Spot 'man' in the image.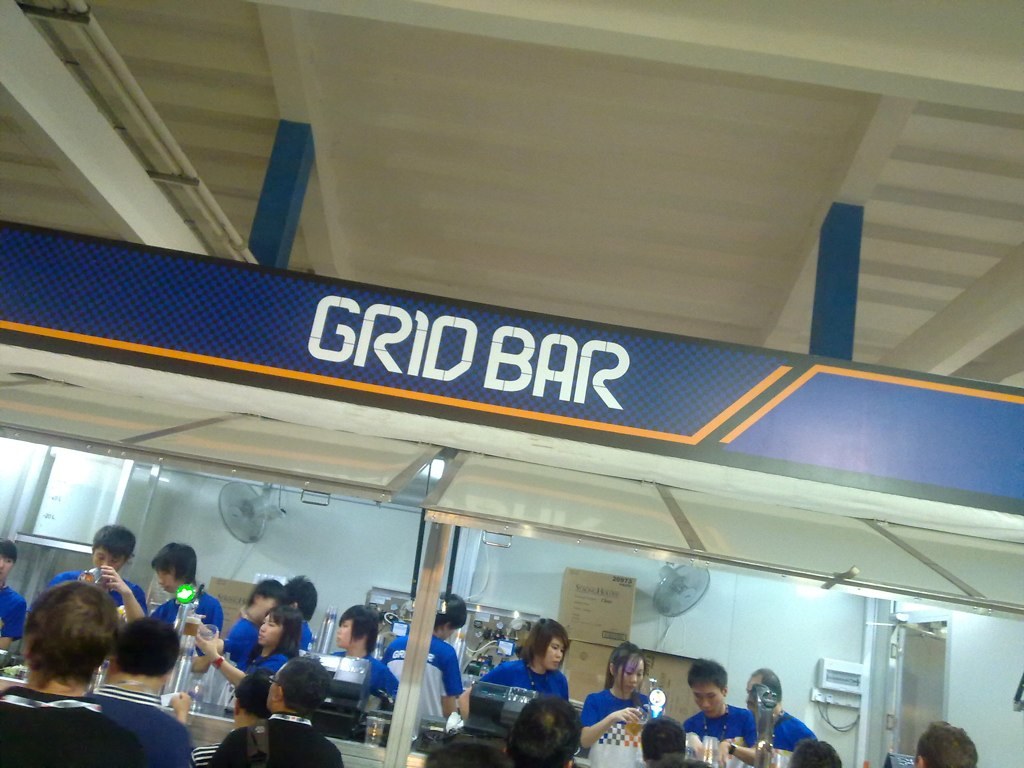
'man' found at x1=743, y1=665, x2=819, y2=754.
